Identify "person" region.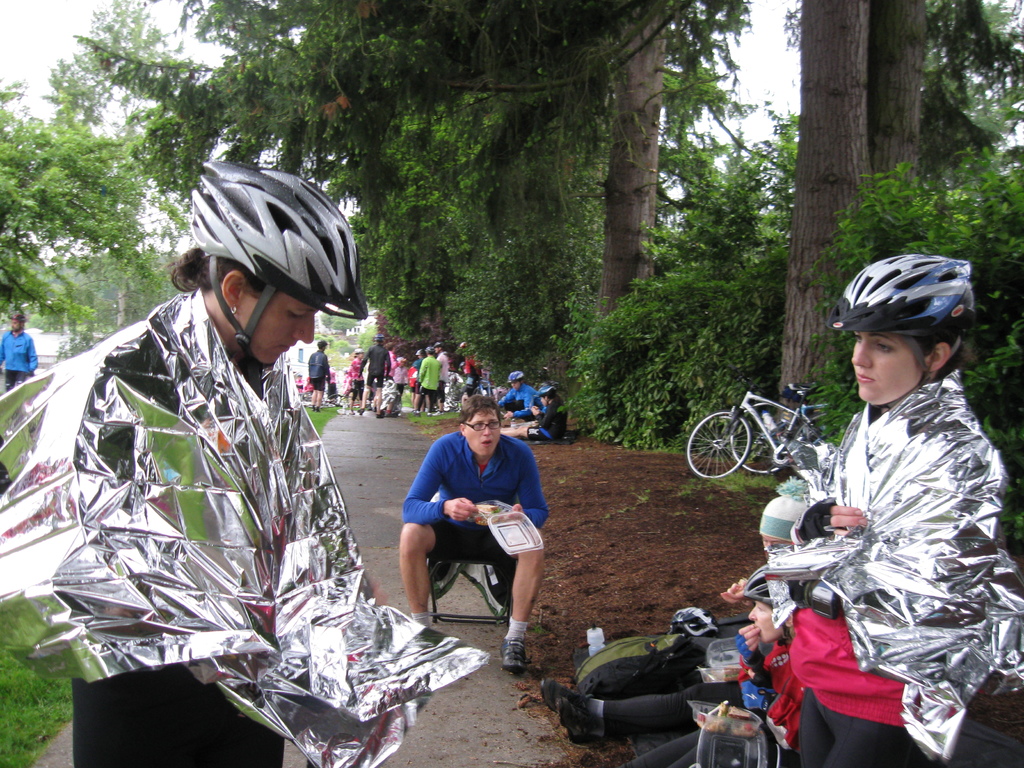
Region: locate(488, 372, 541, 415).
